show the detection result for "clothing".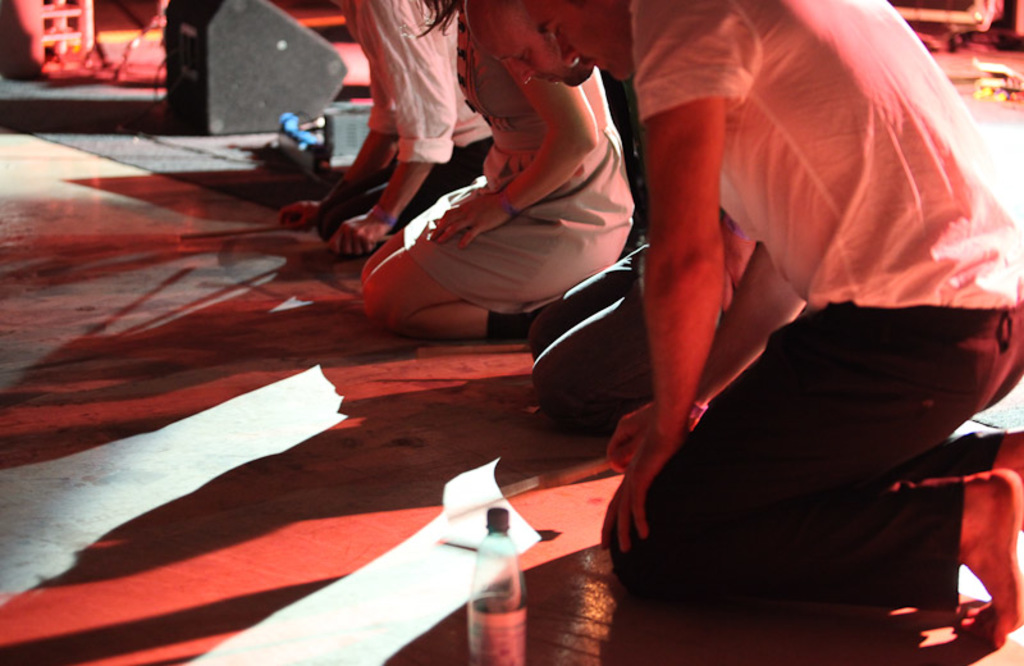
(left=525, top=73, right=727, bottom=435).
